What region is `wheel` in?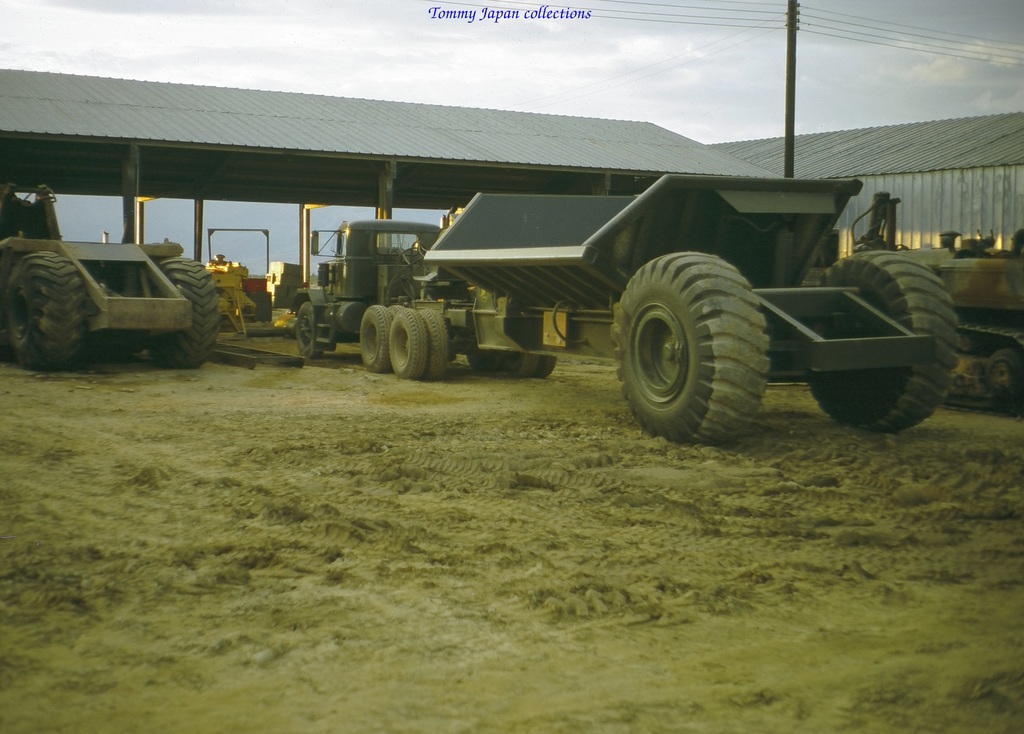
<region>147, 257, 219, 370</region>.
